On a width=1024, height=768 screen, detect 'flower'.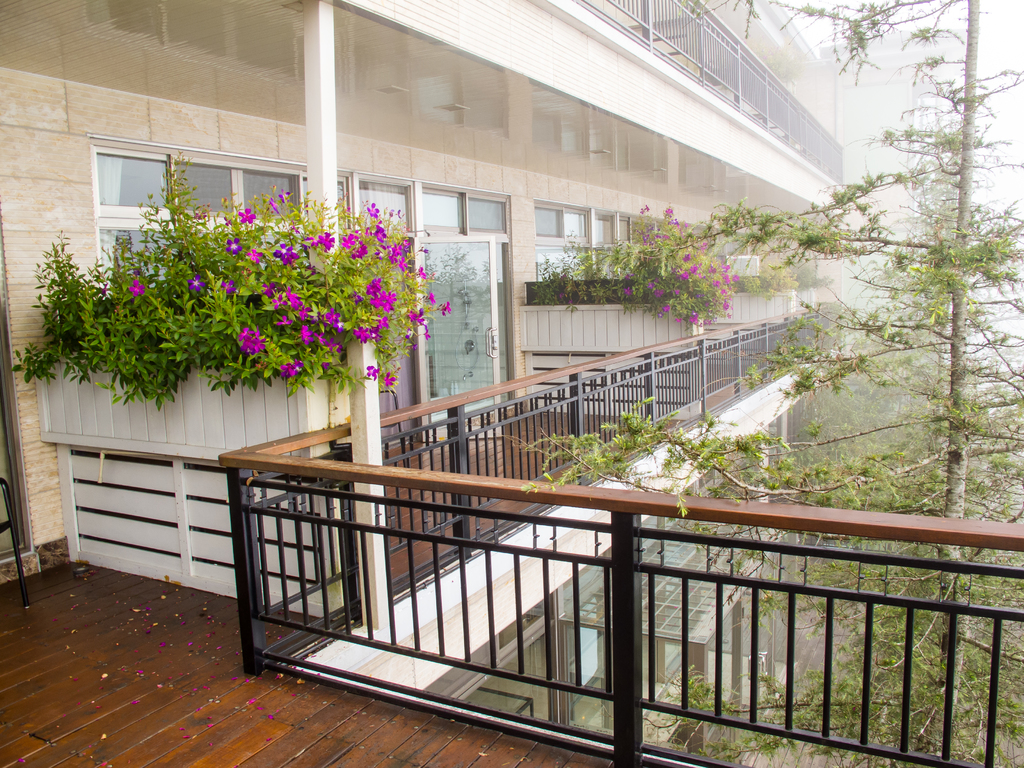
BBox(128, 283, 148, 299).
